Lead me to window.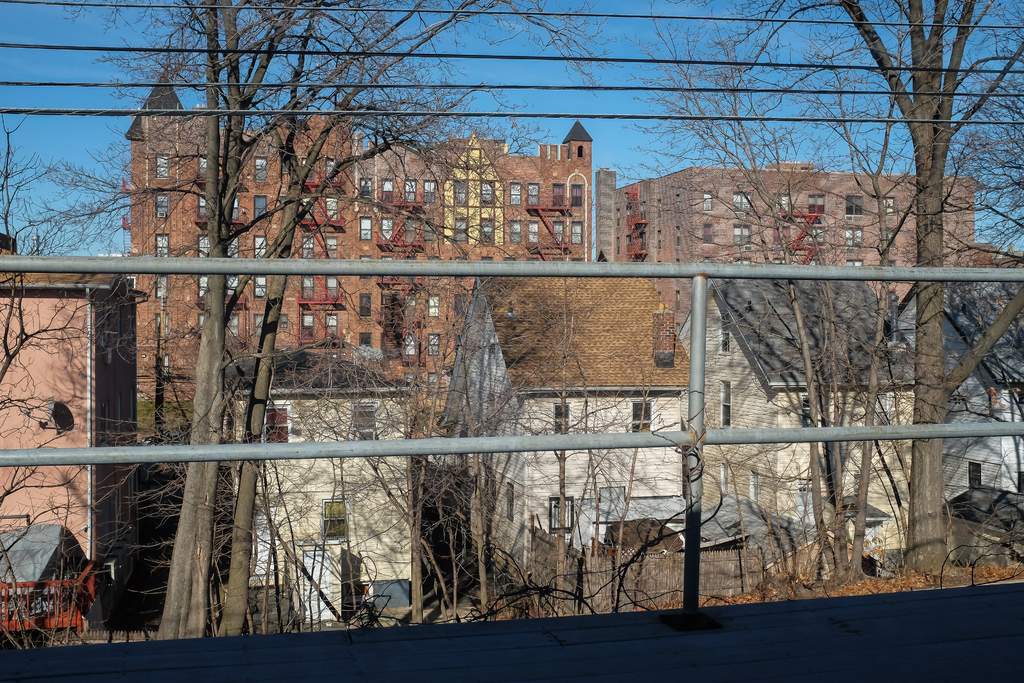
Lead to 404/179/414/199.
